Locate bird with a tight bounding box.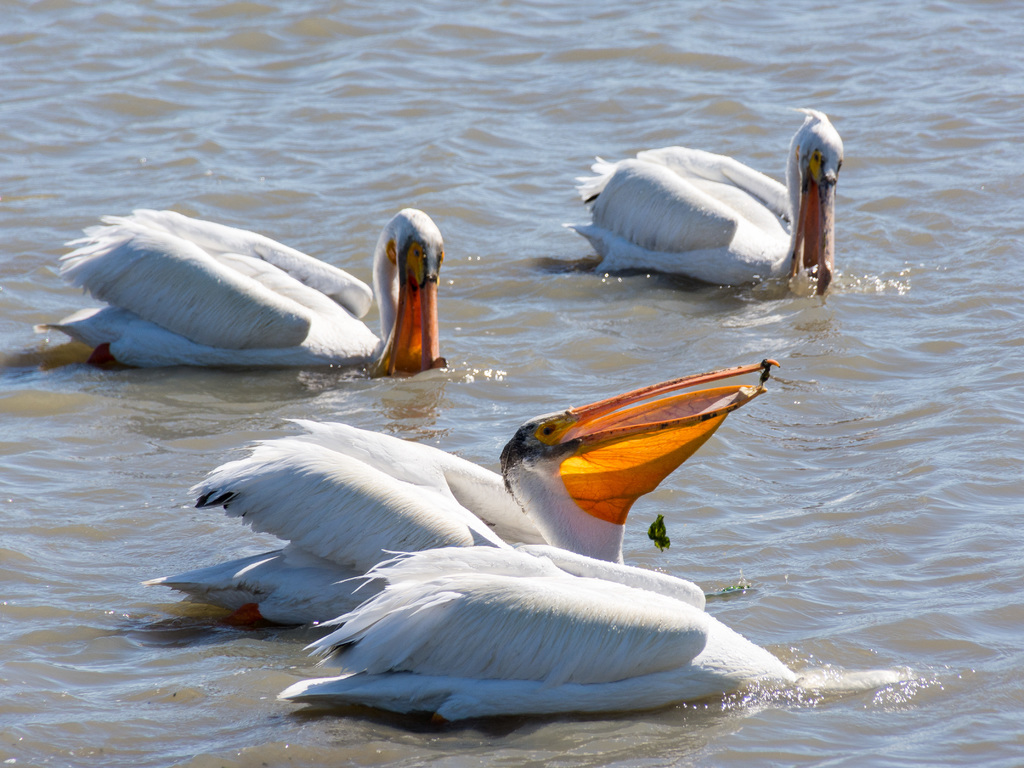
566, 106, 831, 299.
